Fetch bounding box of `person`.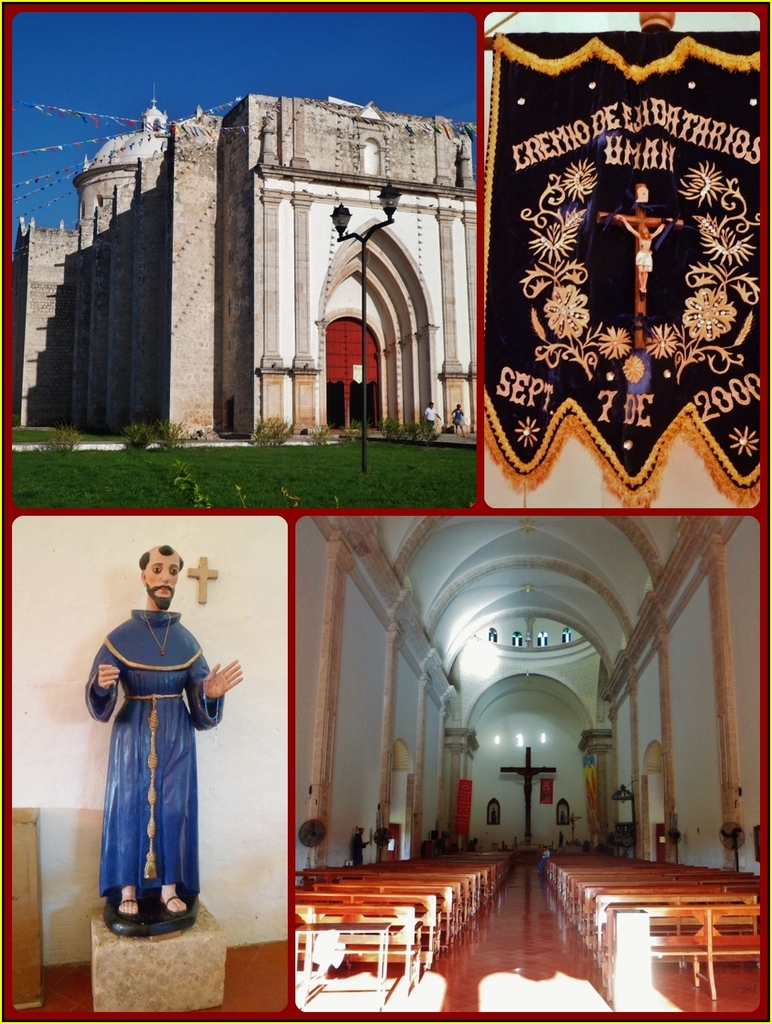
Bbox: 84/547/225/936.
